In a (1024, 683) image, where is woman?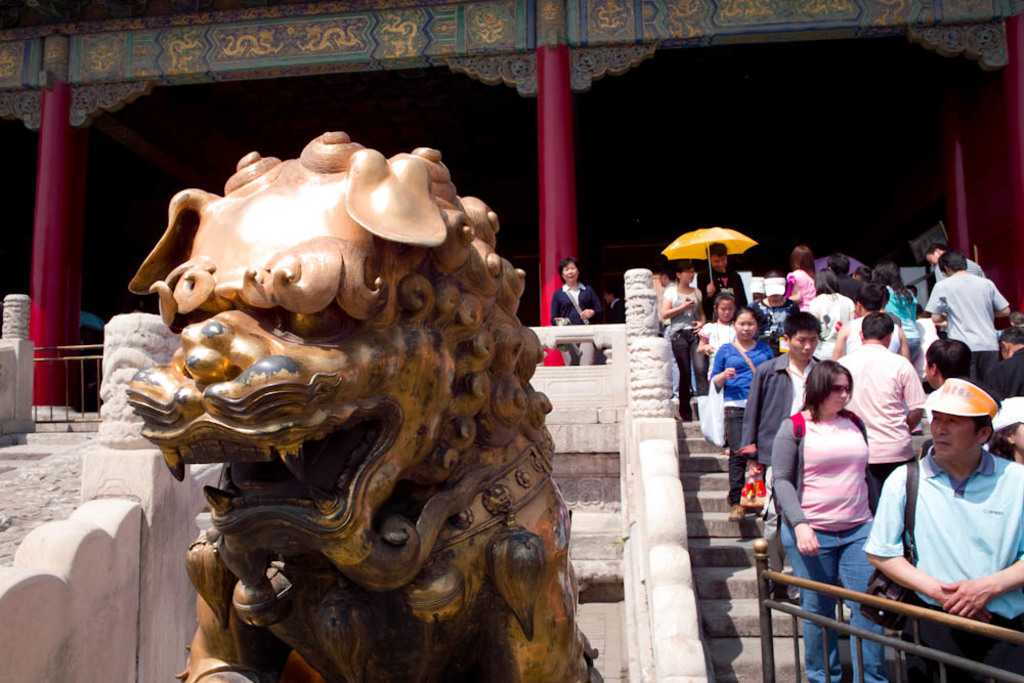
<box>705,306,777,520</box>.
